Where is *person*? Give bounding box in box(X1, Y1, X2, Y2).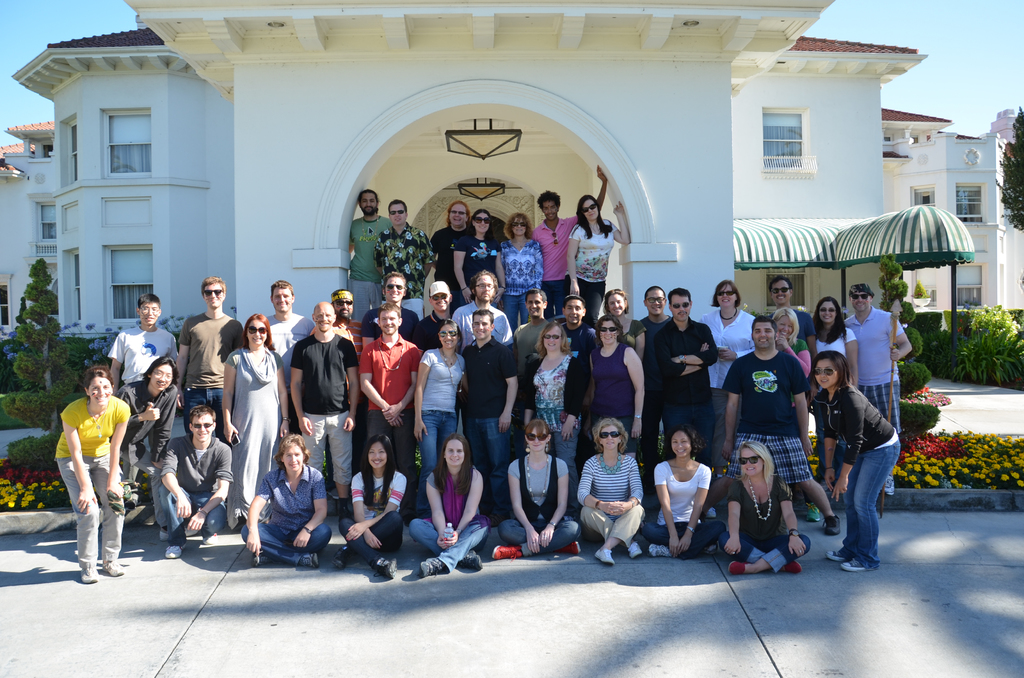
box(103, 286, 177, 400).
